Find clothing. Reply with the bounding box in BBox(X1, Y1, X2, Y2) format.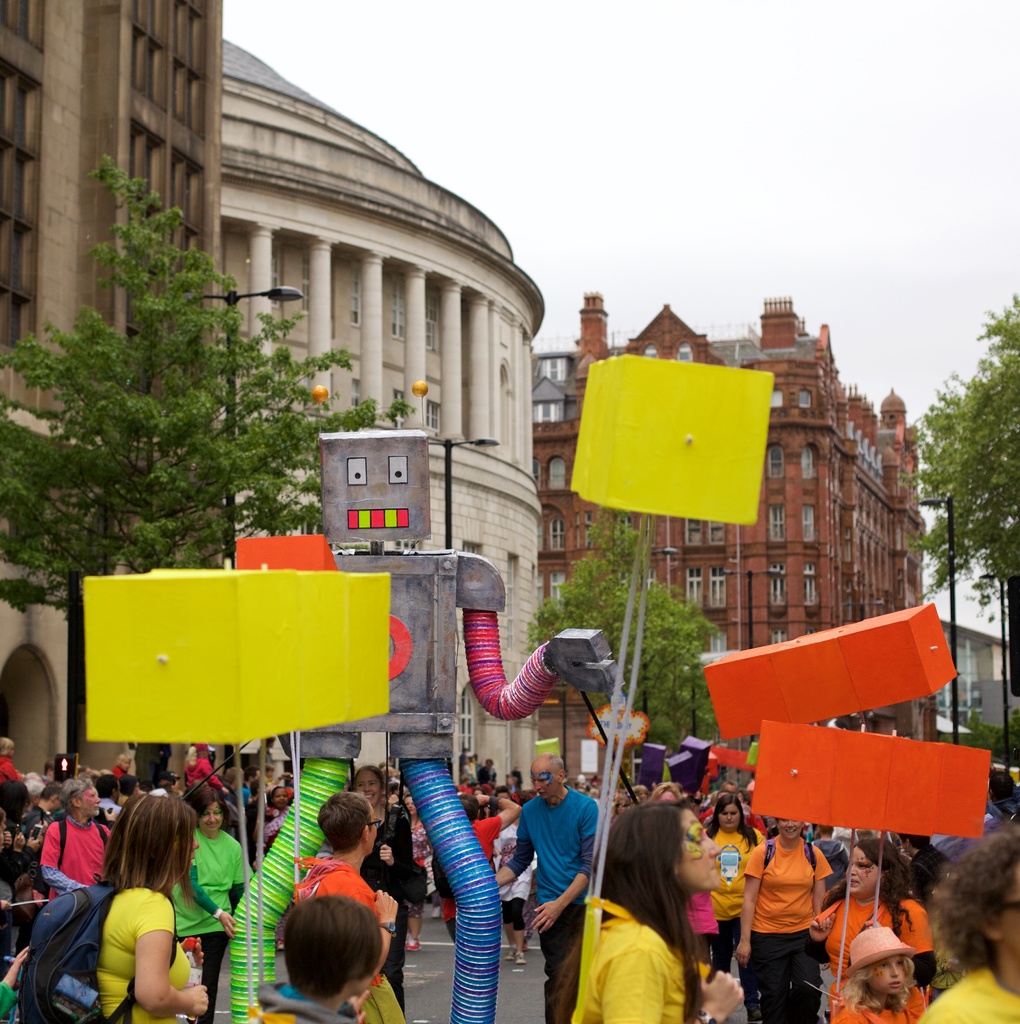
BBox(713, 841, 808, 993).
